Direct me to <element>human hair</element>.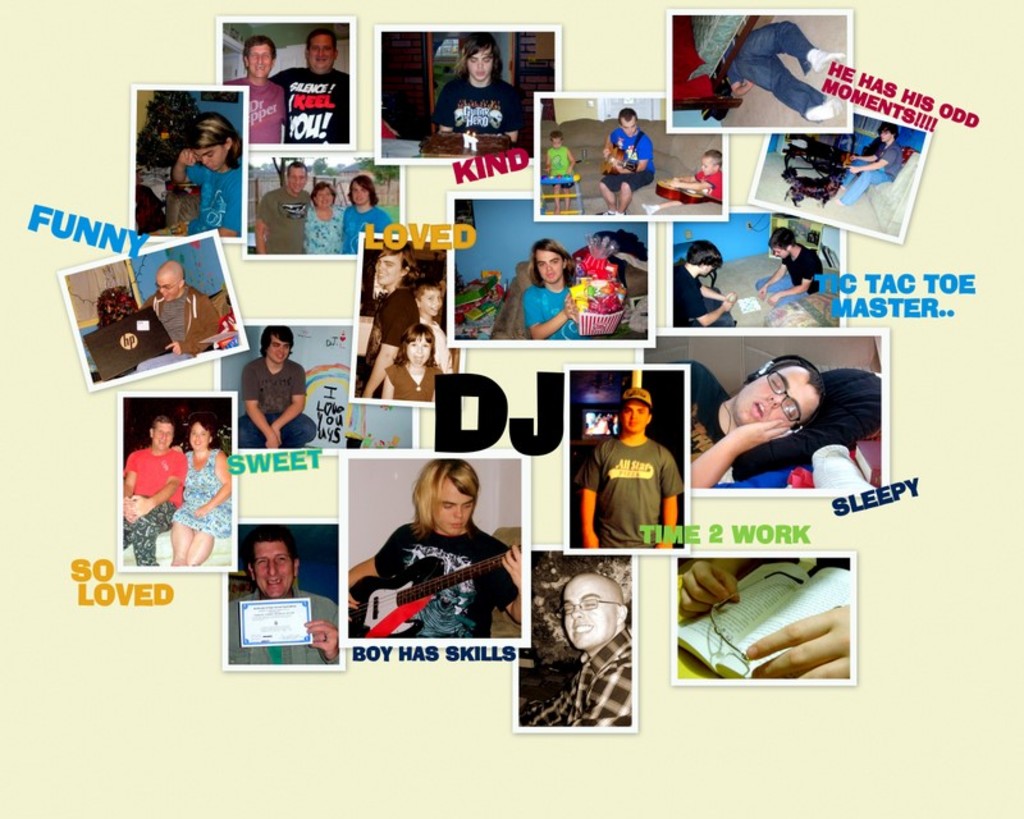
Direction: l=241, t=35, r=276, b=61.
